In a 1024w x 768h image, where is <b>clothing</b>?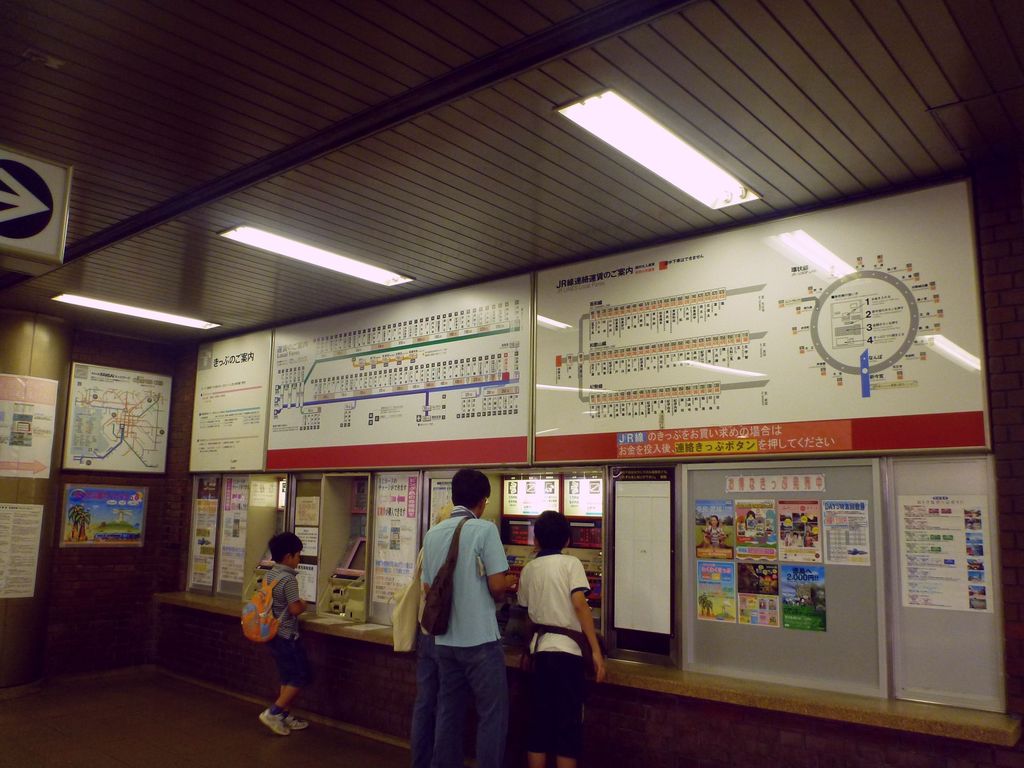
box=[806, 536, 812, 547].
